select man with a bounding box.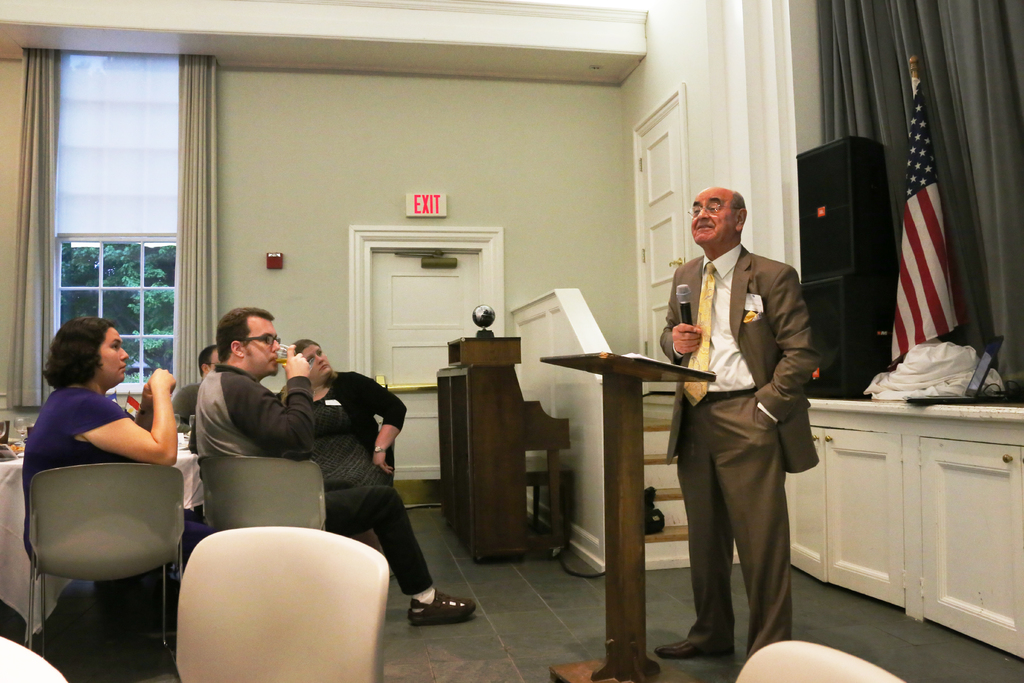
{"x1": 169, "y1": 342, "x2": 220, "y2": 433}.
